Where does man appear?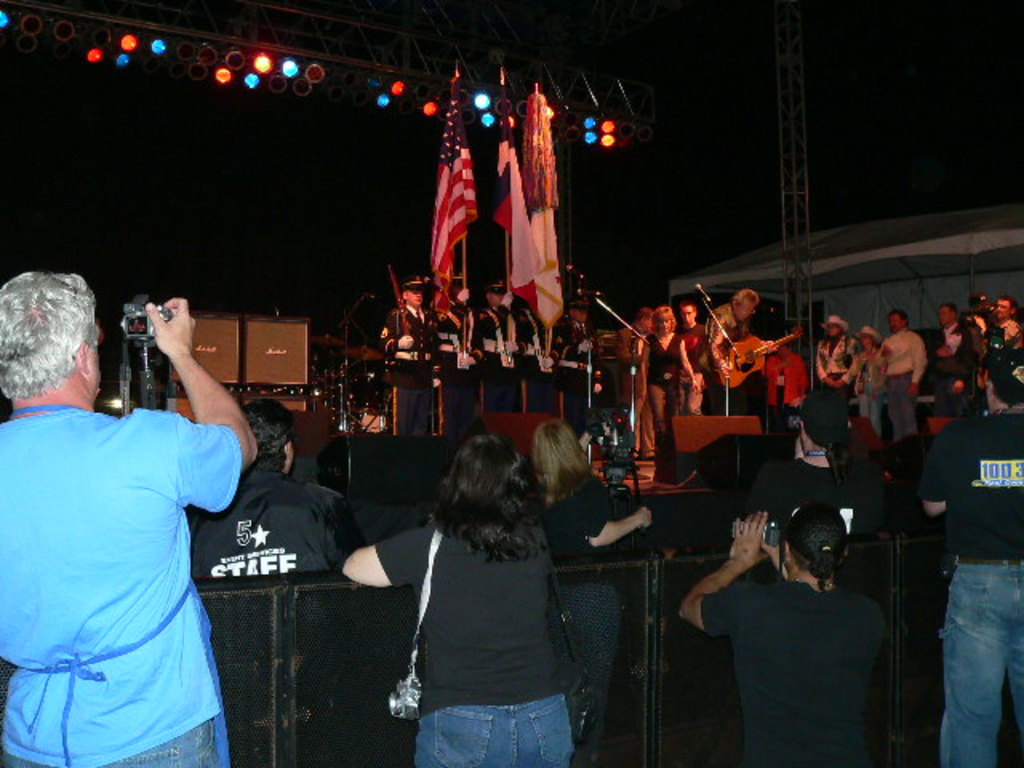
Appears at detection(926, 302, 974, 416).
